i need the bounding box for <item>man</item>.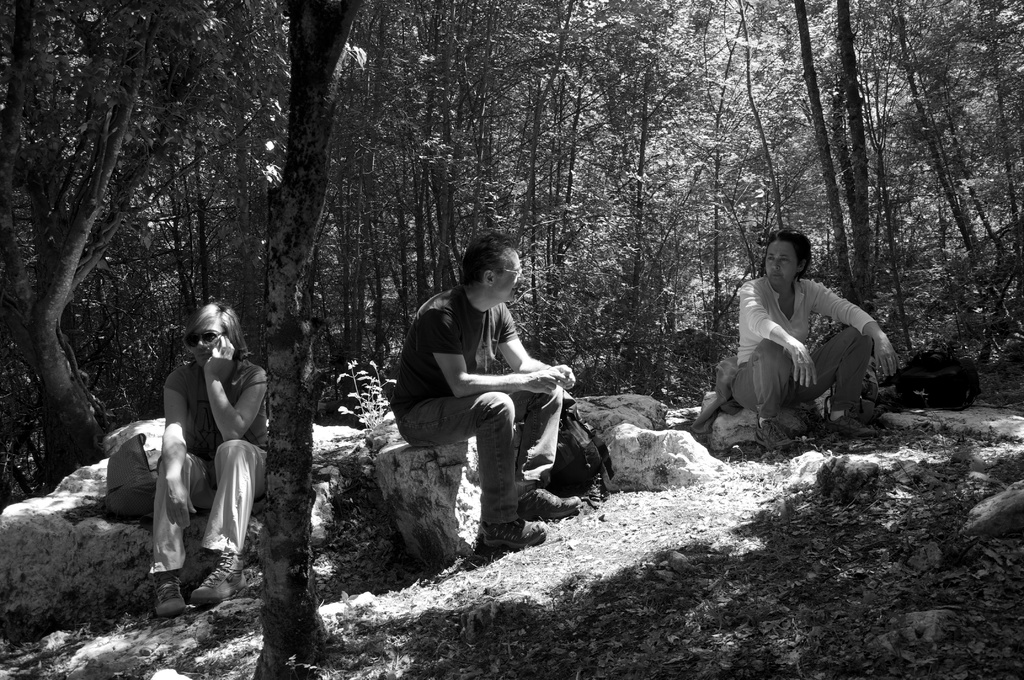
Here it is: rect(151, 302, 260, 617).
